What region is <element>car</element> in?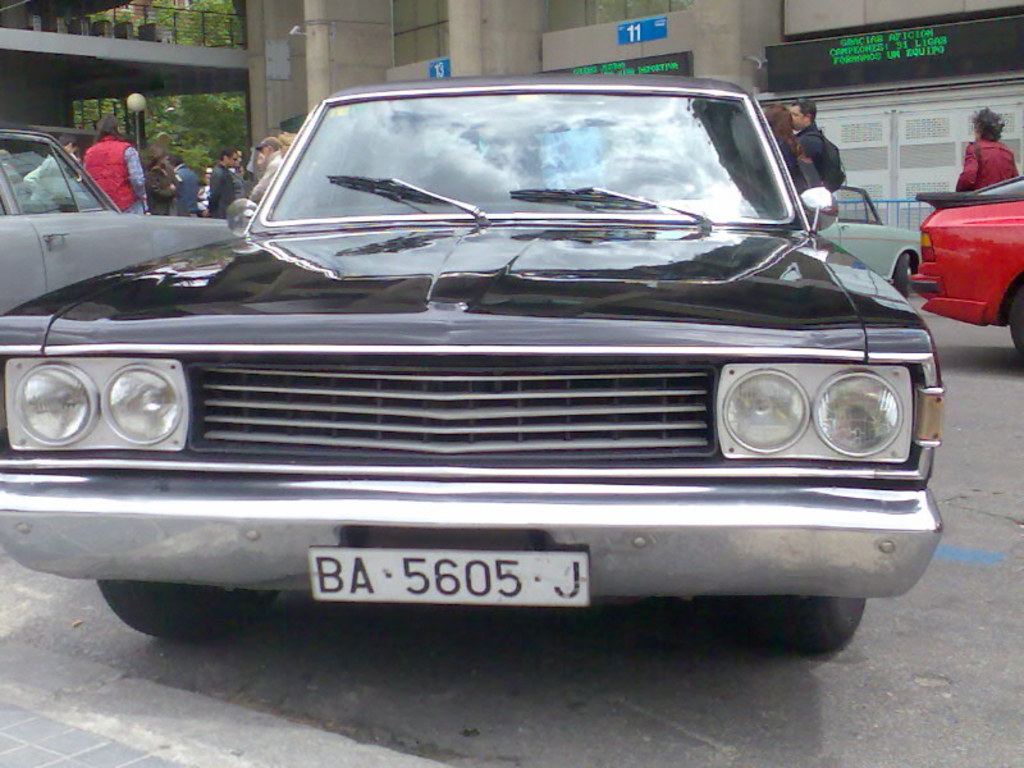
x1=0, y1=124, x2=238, y2=319.
